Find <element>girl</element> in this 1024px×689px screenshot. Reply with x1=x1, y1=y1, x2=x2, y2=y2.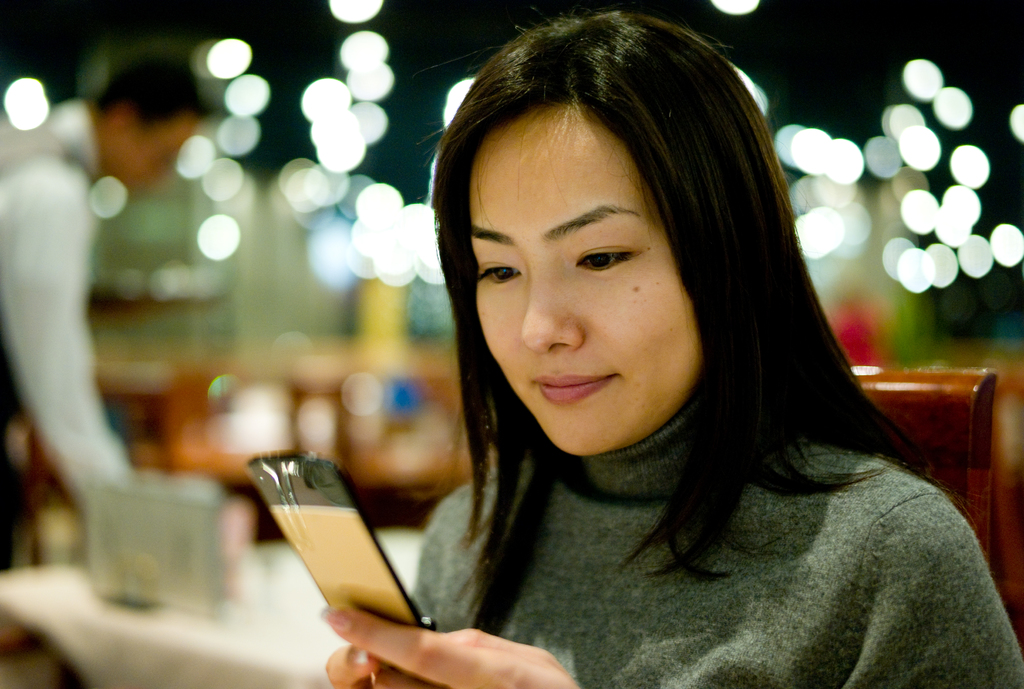
x1=329, y1=4, x2=1023, y2=688.
